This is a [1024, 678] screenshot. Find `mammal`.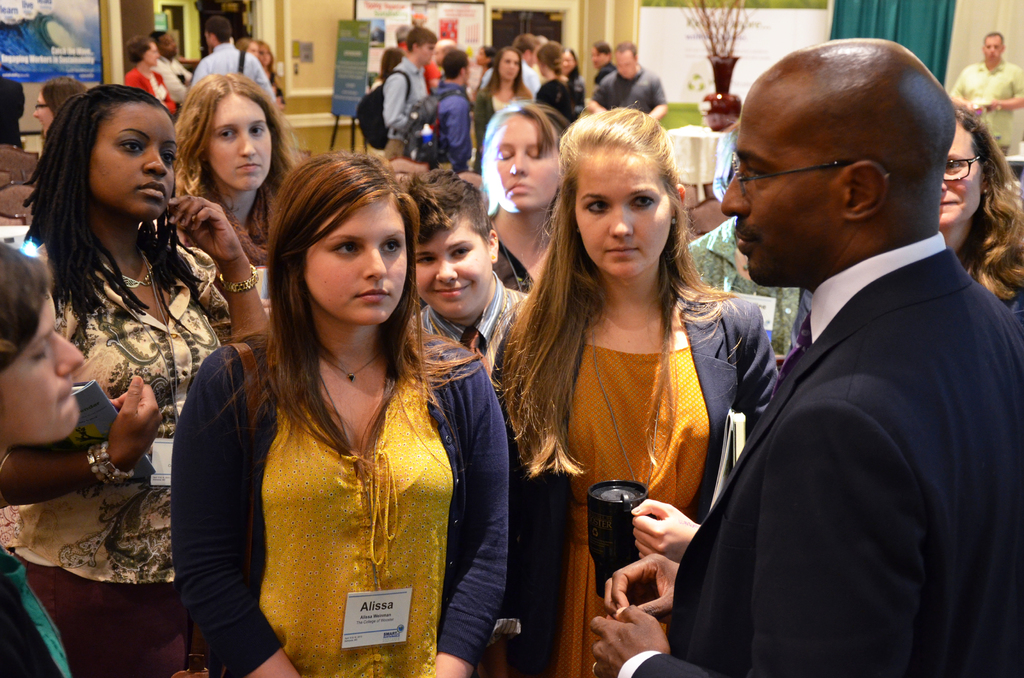
Bounding box: locate(382, 24, 436, 160).
